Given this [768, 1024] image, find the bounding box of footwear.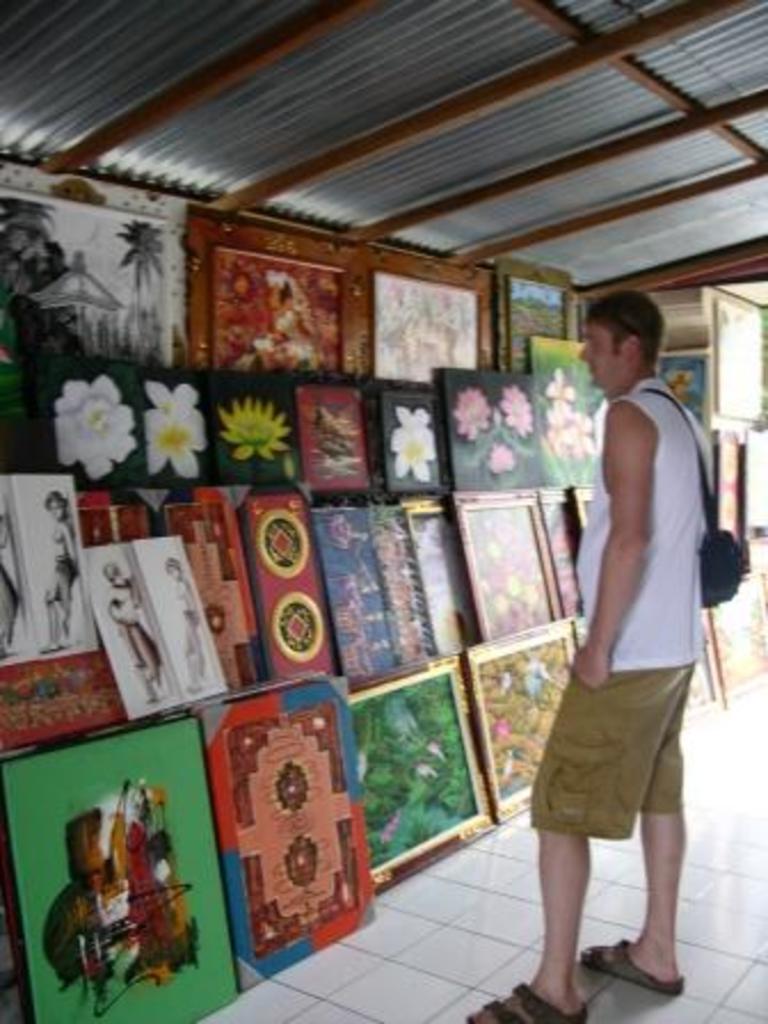
rect(466, 985, 585, 1022).
